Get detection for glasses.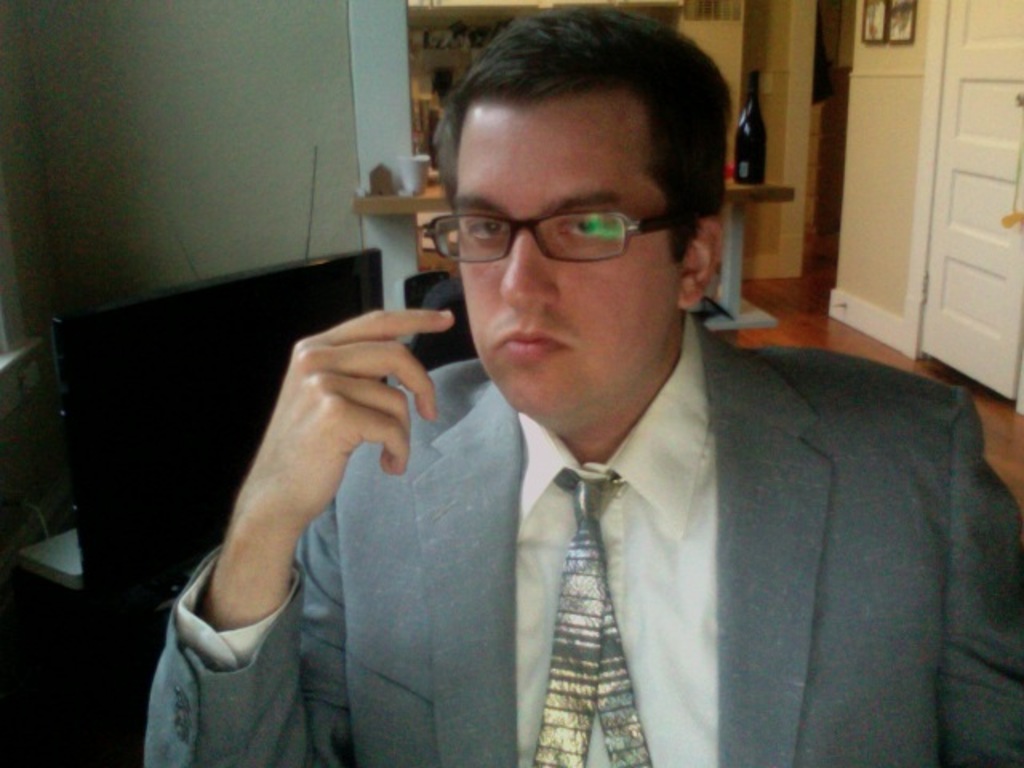
Detection: BBox(437, 186, 696, 261).
